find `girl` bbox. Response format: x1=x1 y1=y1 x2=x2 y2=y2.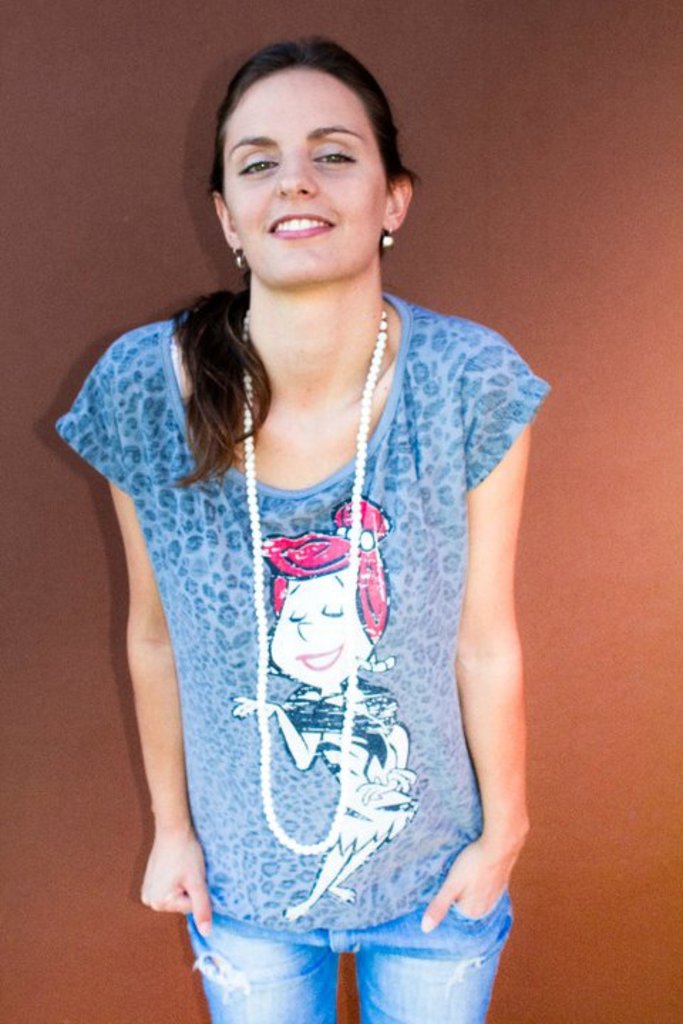
x1=53 y1=28 x2=552 y2=1023.
